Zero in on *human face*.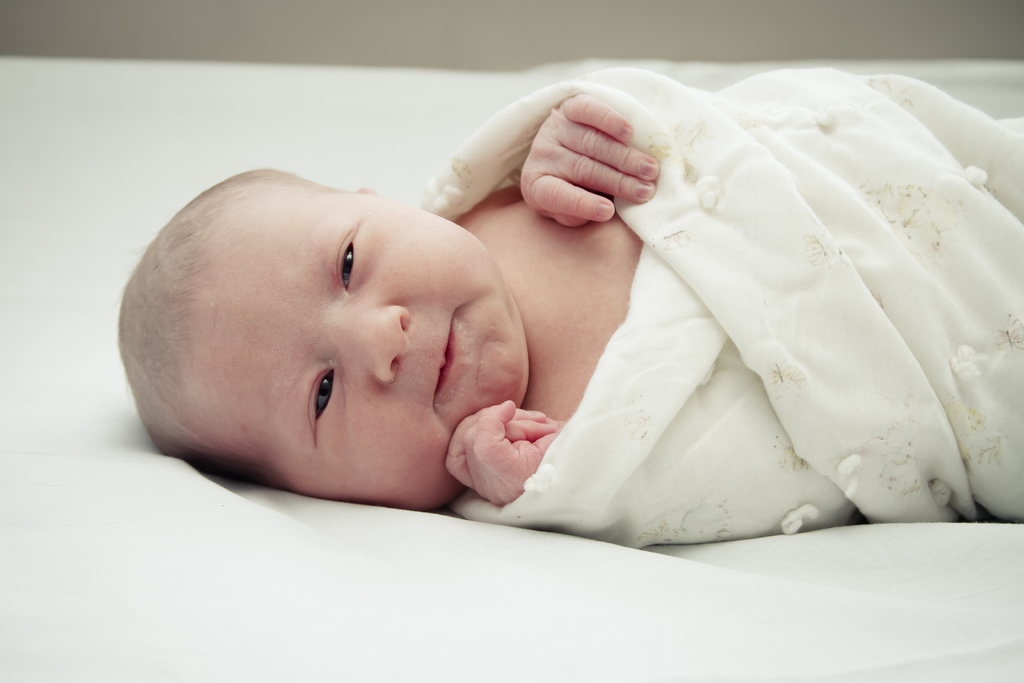
Zeroed in: Rect(215, 190, 530, 513).
